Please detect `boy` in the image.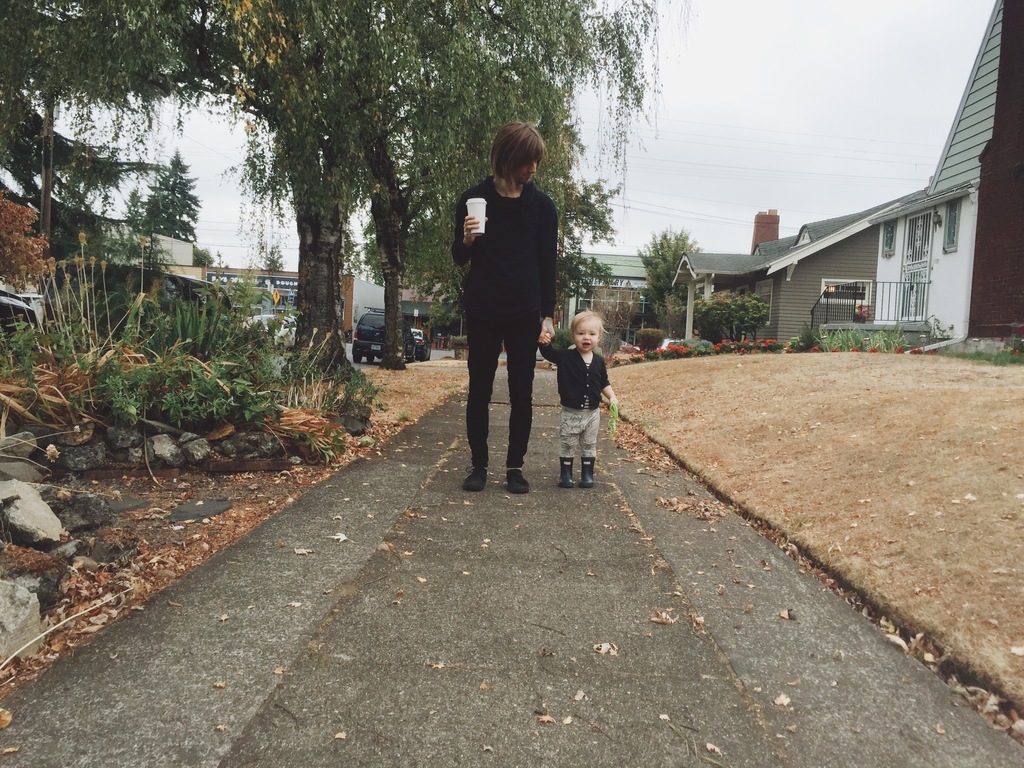
542 311 619 492.
